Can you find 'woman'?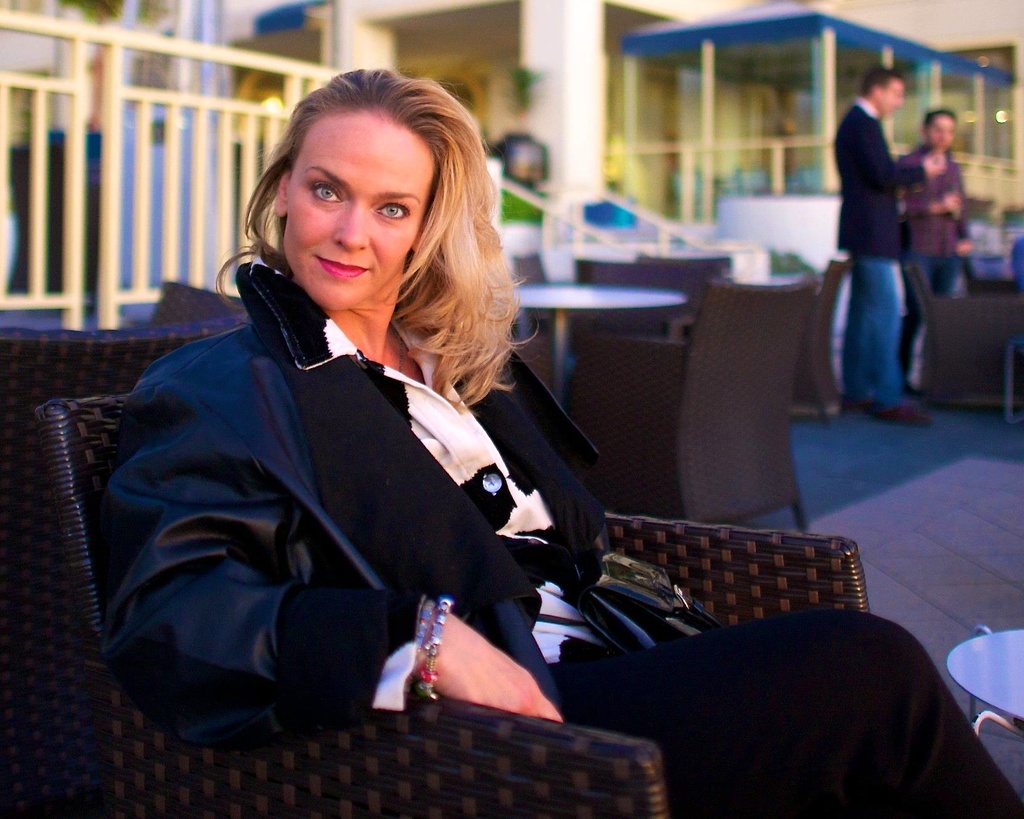
Yes, bounding box: 86:58:1023:818.
